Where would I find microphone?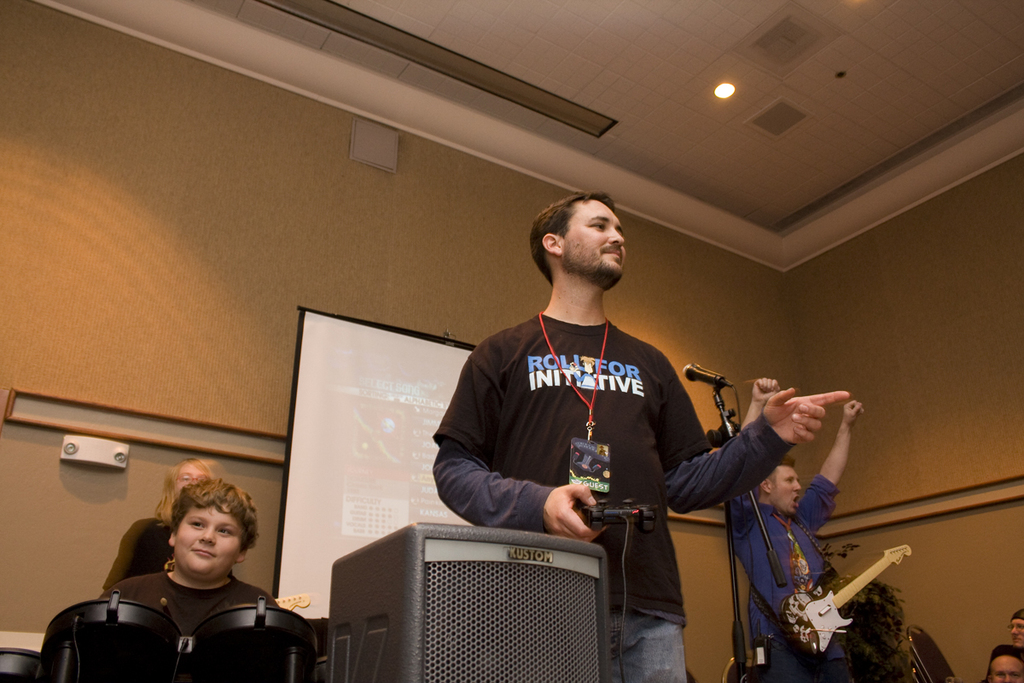
At [682,363,719,382].
